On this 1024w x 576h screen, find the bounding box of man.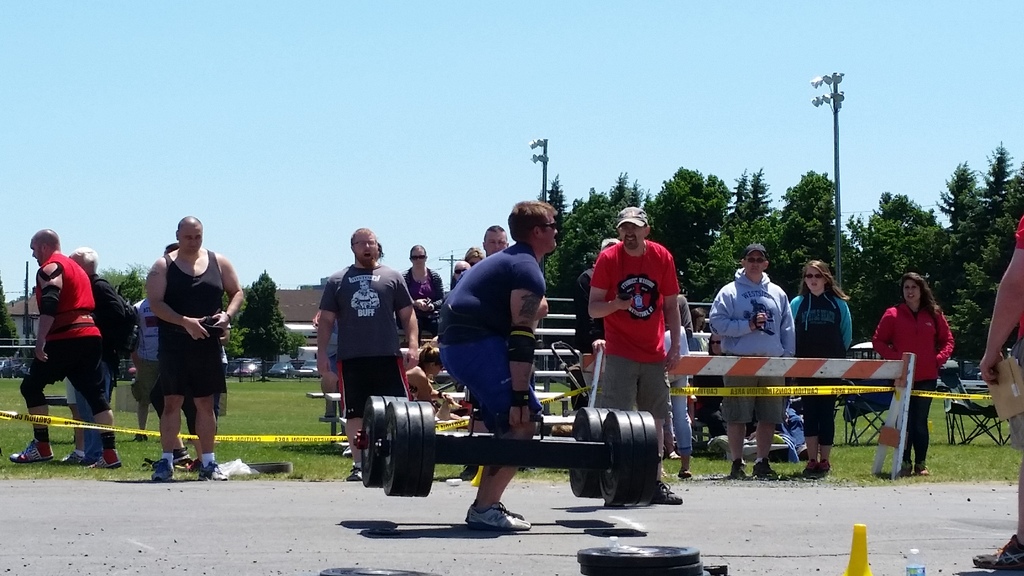
Bounding box: Rect(707, 240, 797, 479).
